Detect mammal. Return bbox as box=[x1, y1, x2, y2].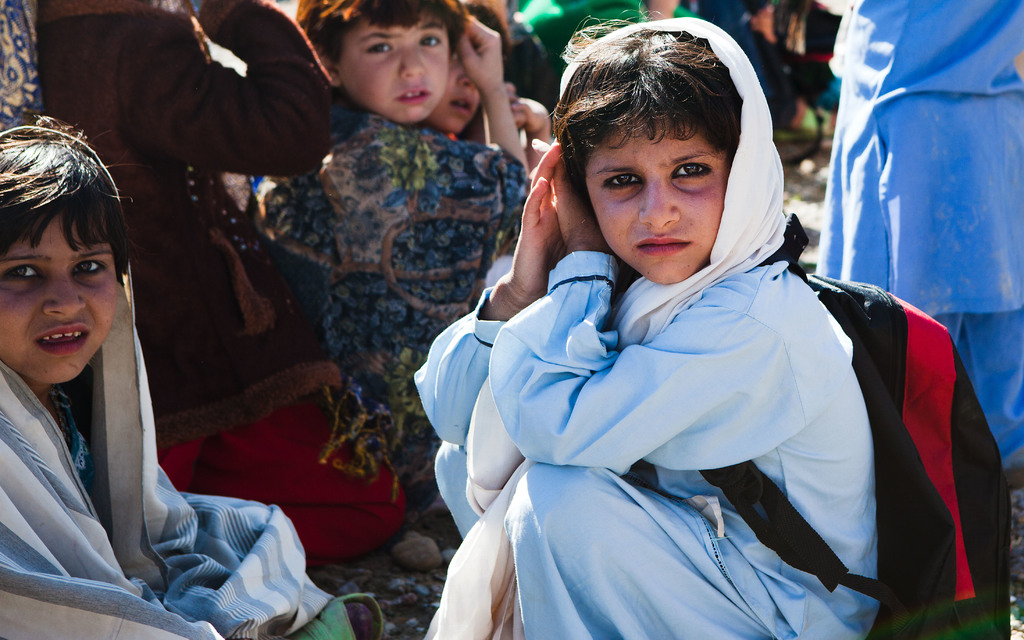
box=[265, 0, 547, 511].
